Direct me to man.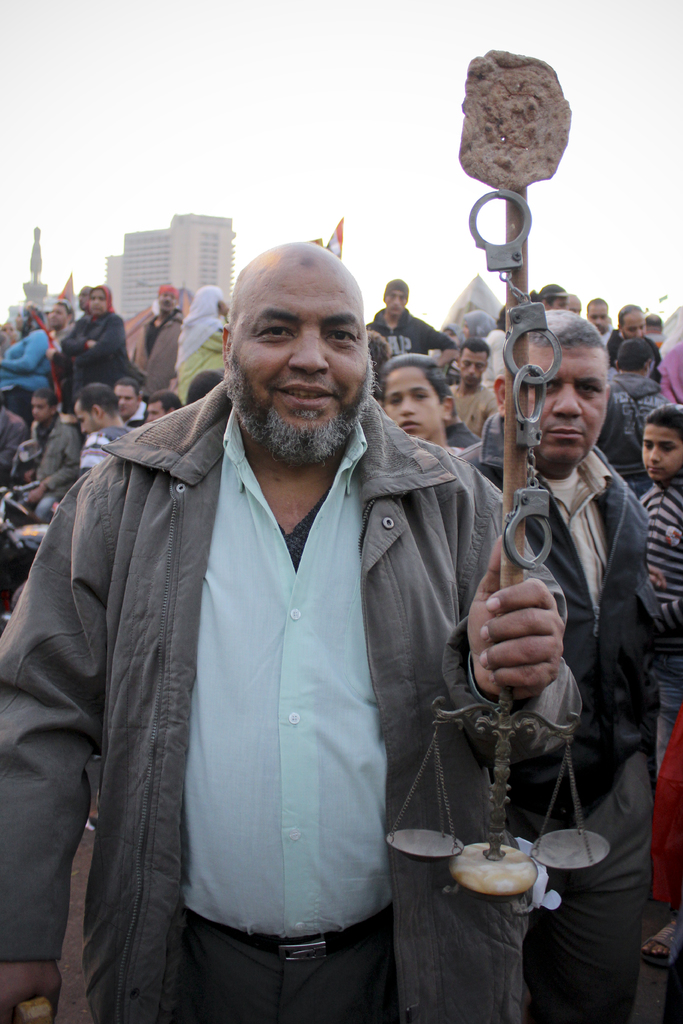
Direction: 39,303,76,332.
